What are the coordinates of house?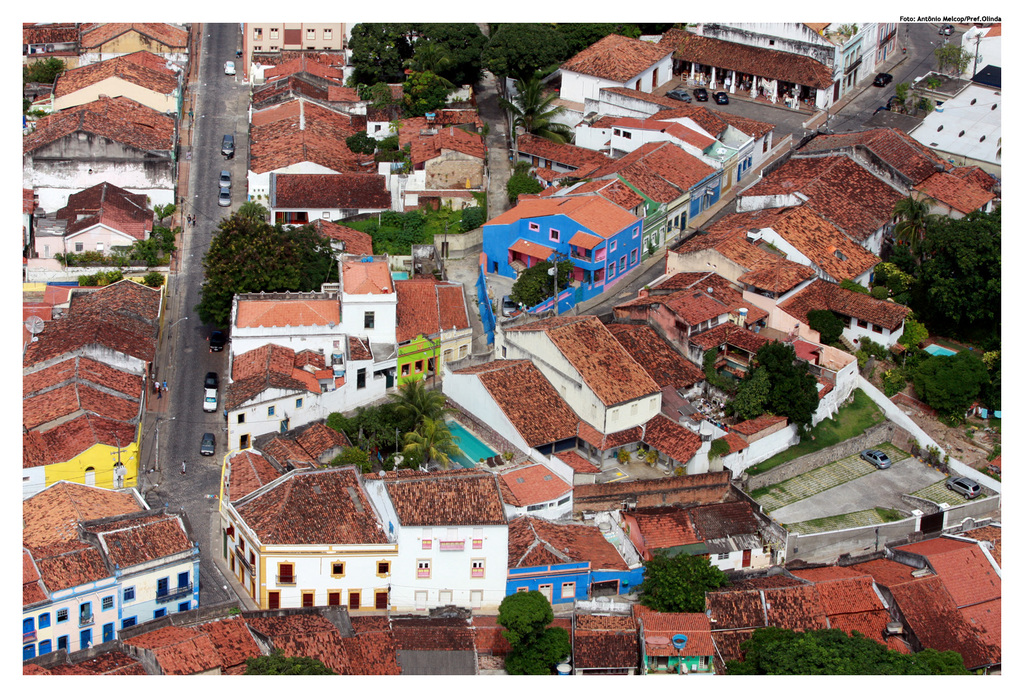
bbox=(520, 128, 594, 186).
